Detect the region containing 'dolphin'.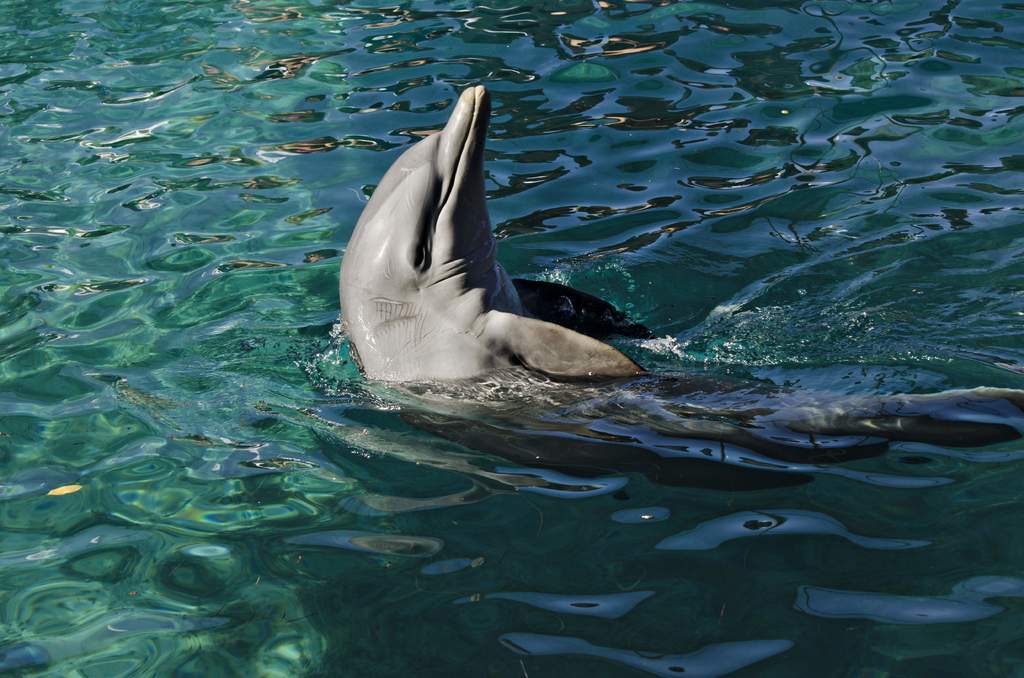
337,78,1023,501.
